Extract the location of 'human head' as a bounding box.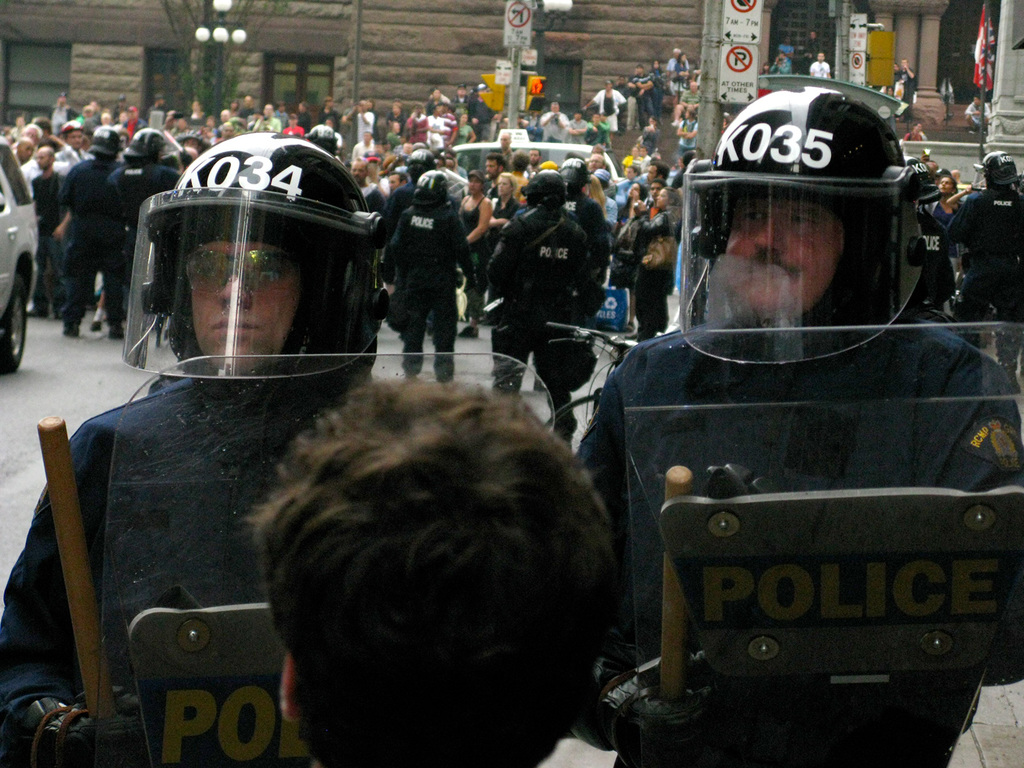
x1=467 y1=169 x2=484 y2=193.
